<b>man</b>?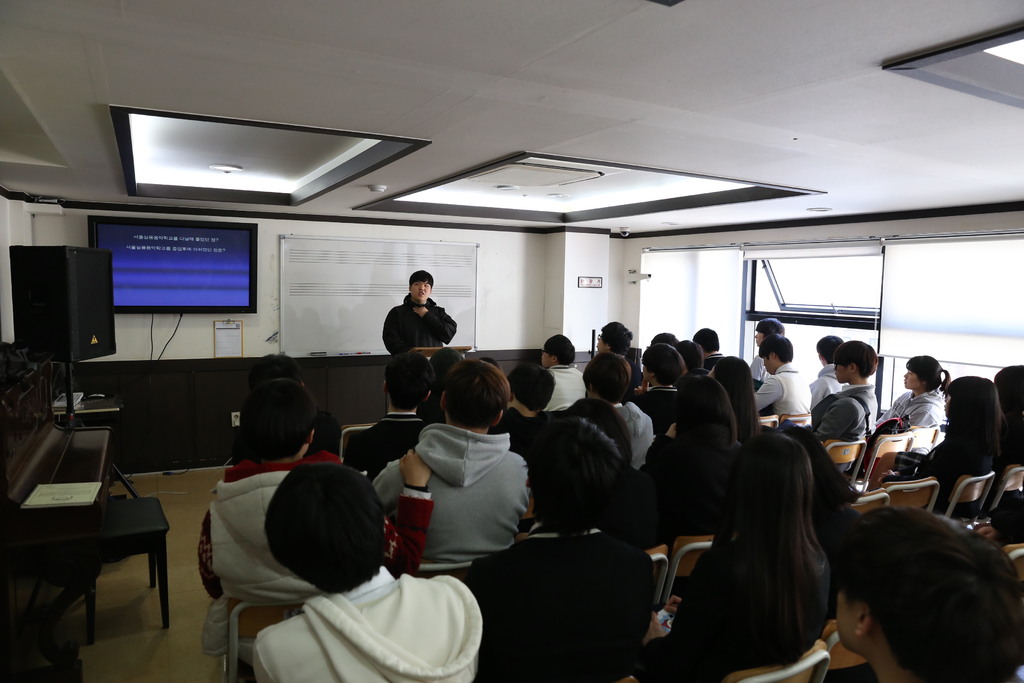
[left=381, top=269, right=460, bottom=418]
